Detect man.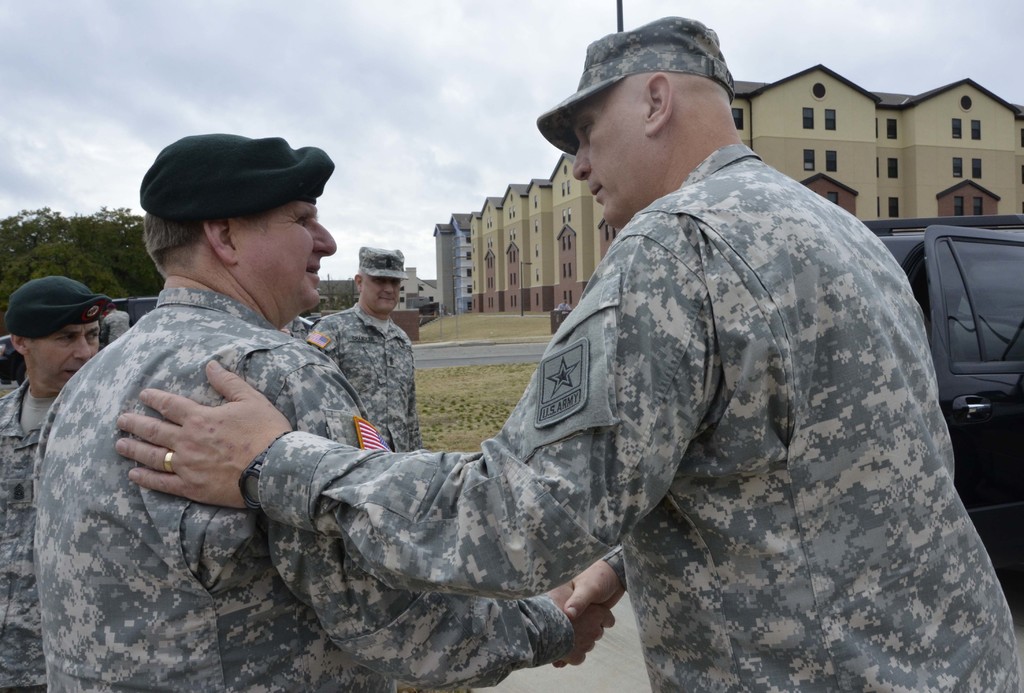
Detected at bbox=(305, 241, 428, 450).
